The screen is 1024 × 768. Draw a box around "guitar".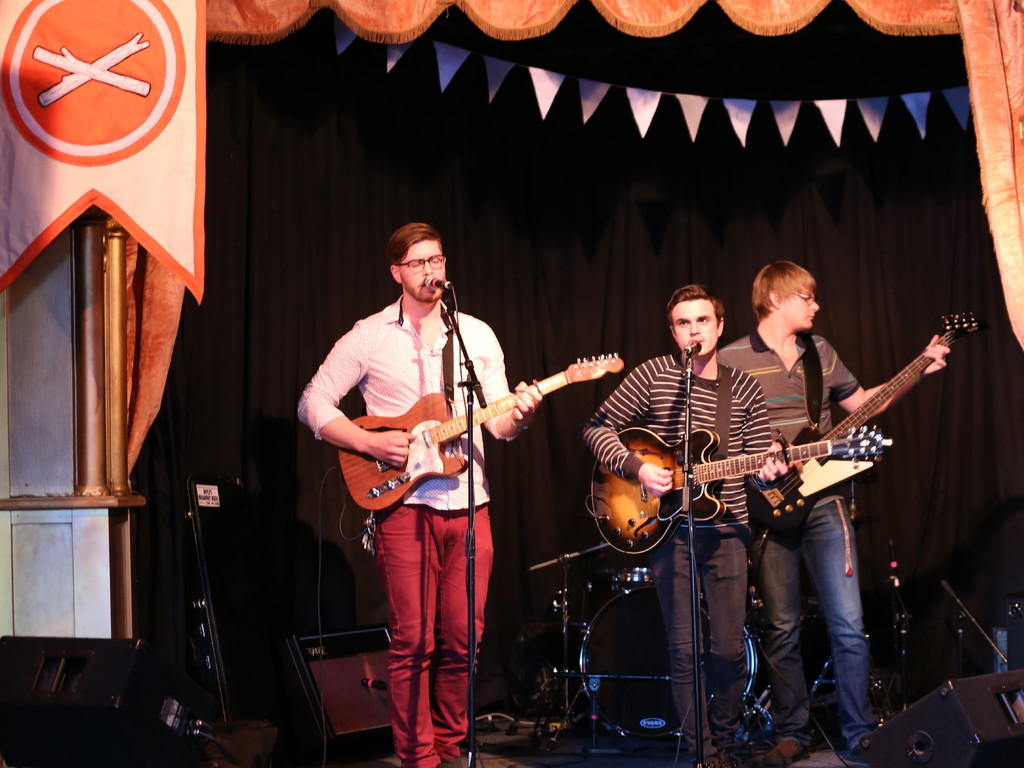
592,425,893,560.
